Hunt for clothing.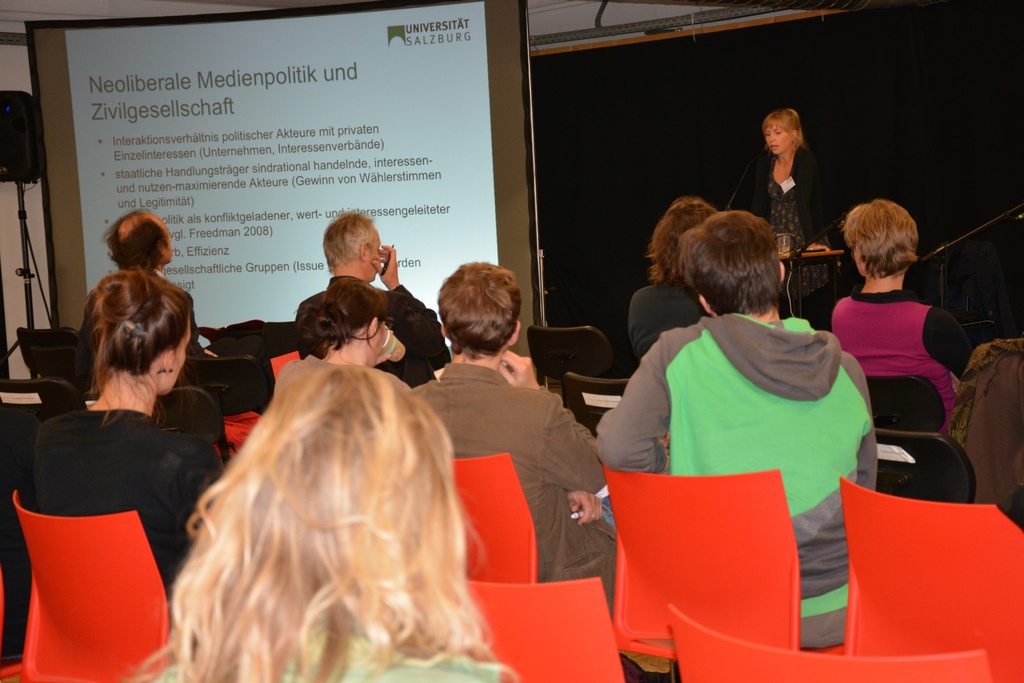
Hunted down at box=[35, 402, 214, 599].
